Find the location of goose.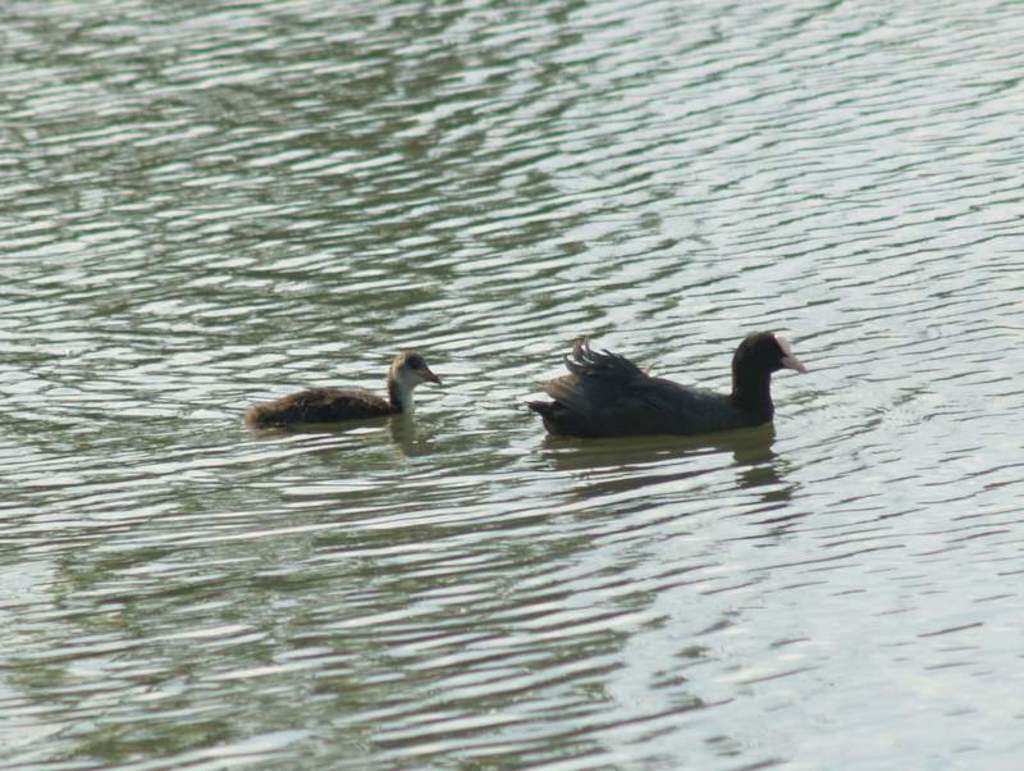
Location: rect(243, 346, 444, 421).
